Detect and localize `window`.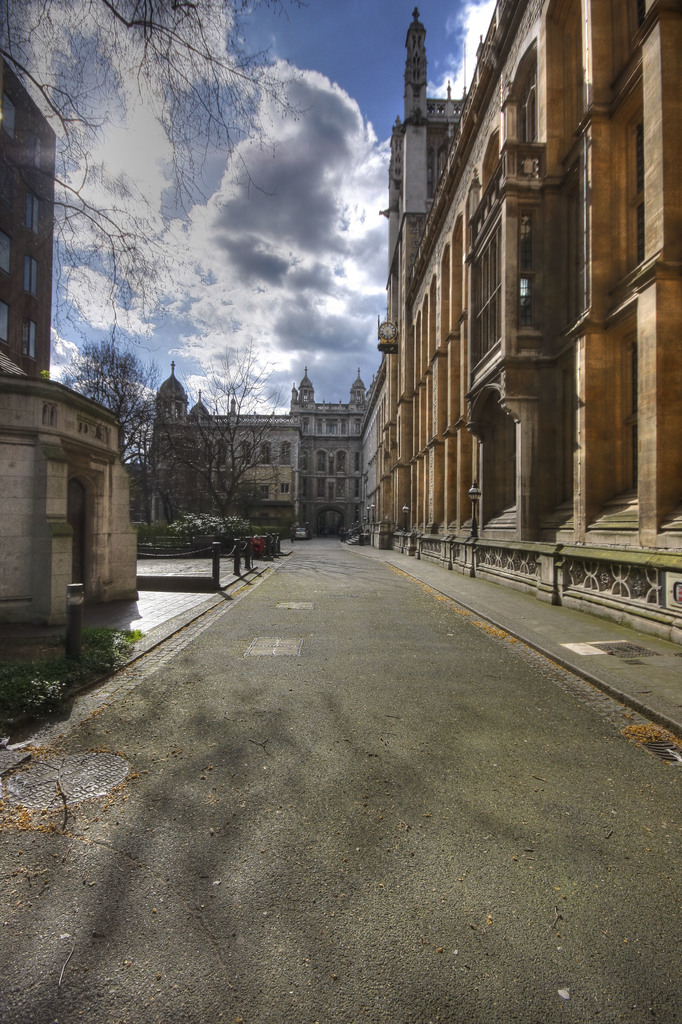
Localized at l=0, t=91, r=17, b=136.
